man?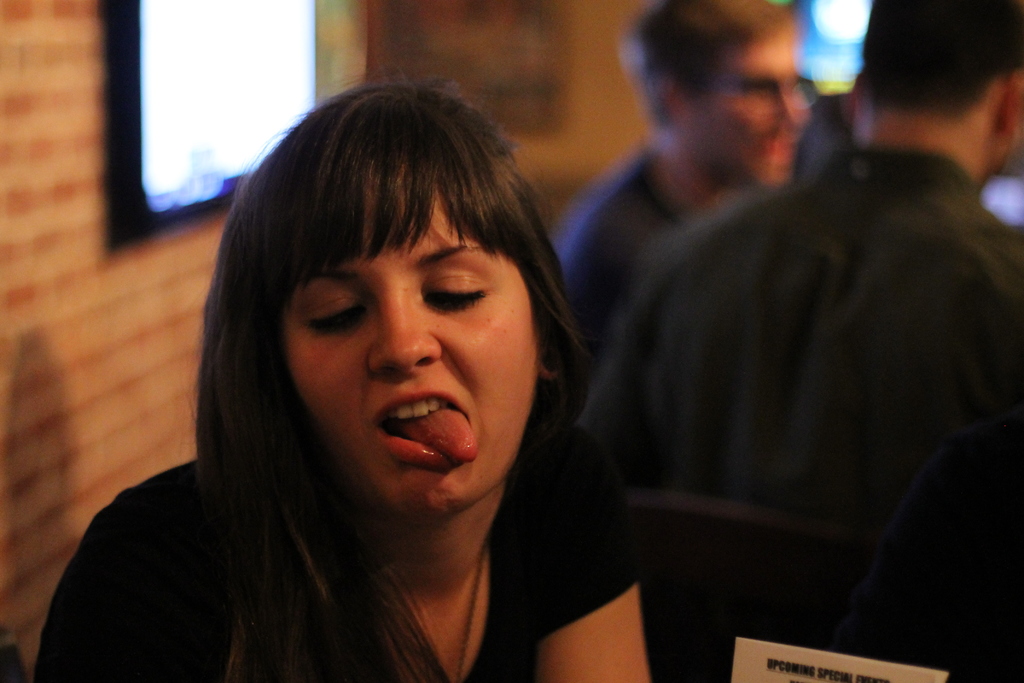
pyautogui.locateOnScreen(545, 0, 812, 388)
